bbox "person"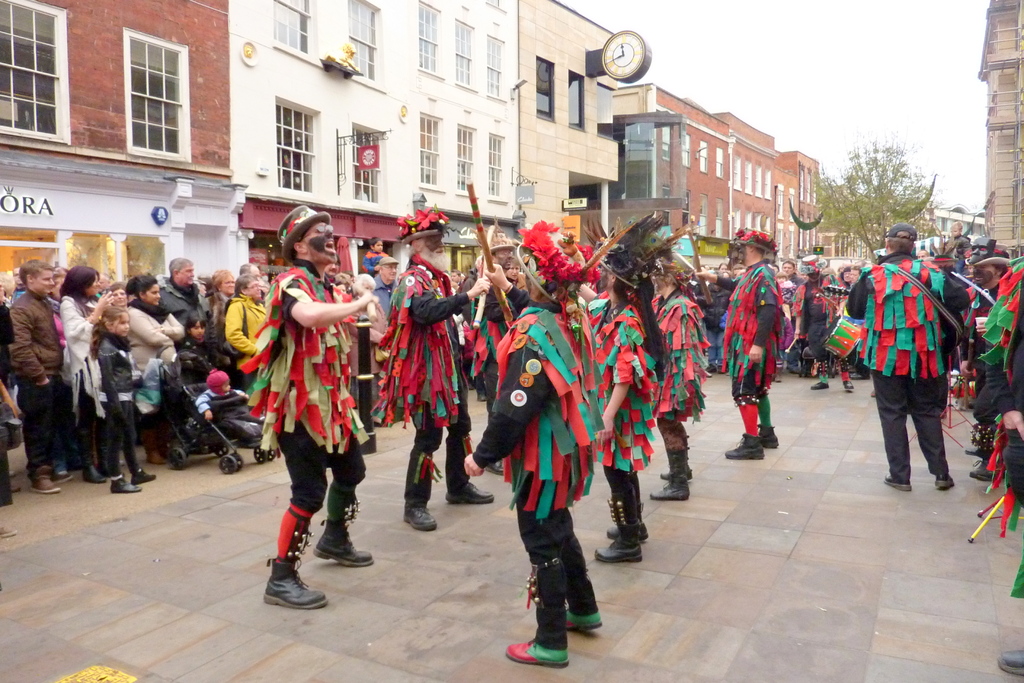
locate(61, 264, 115, 483)
